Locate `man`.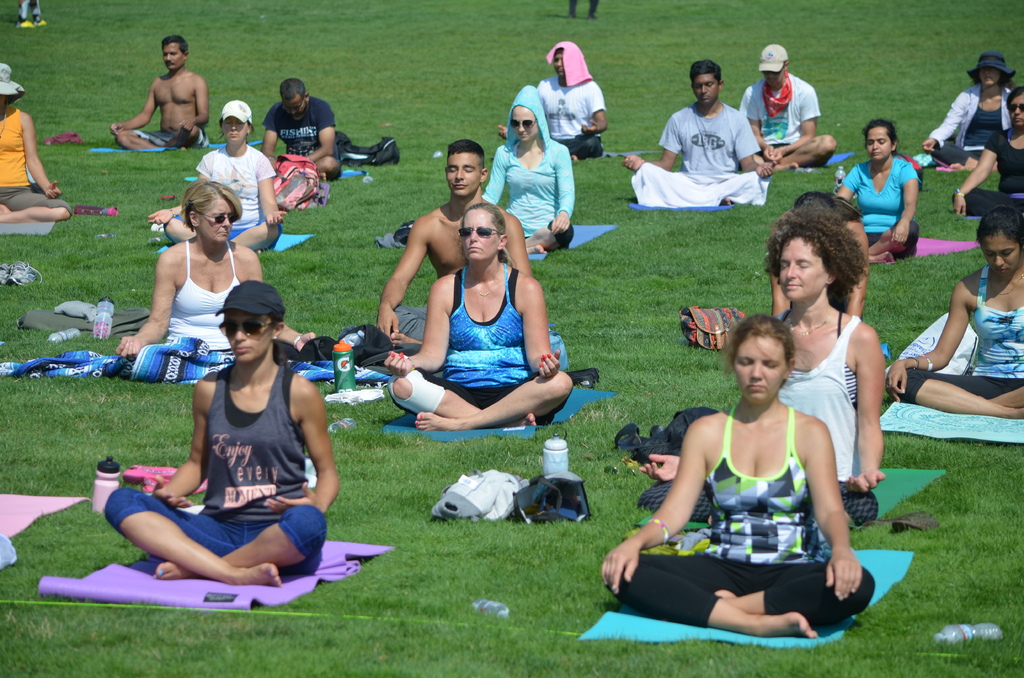
Bounding box: x1=733 y1=37 x2=839 y2=172.
